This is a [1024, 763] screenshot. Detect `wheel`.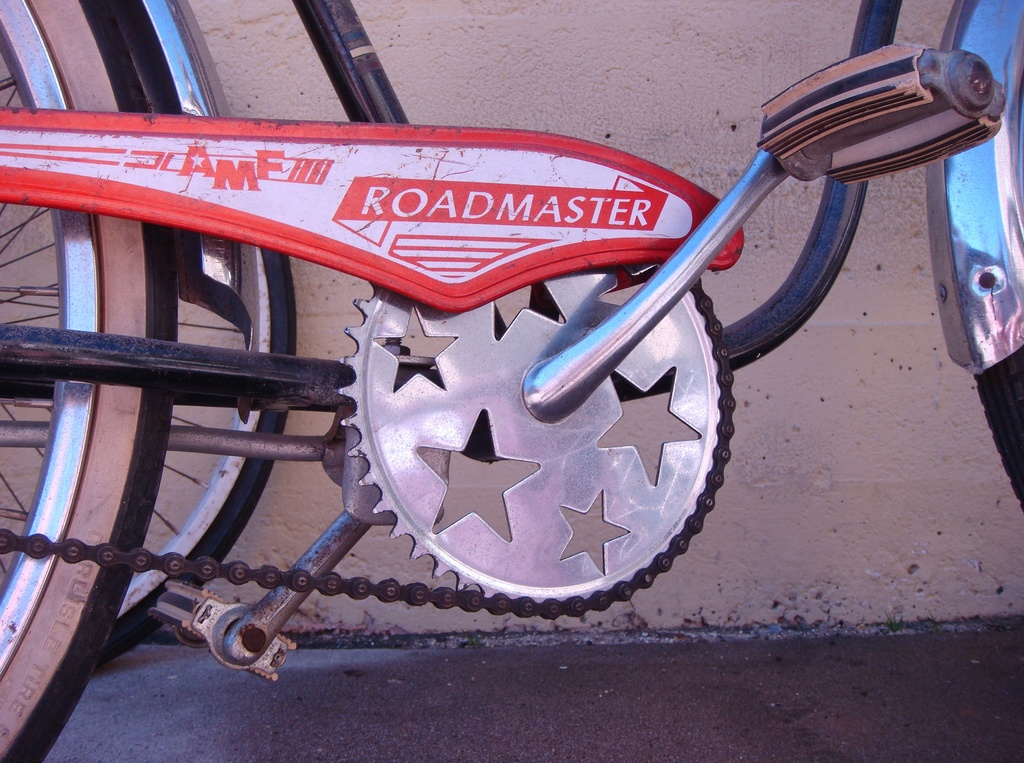
<bbox>89, 227, 285, 679</bbox>.
